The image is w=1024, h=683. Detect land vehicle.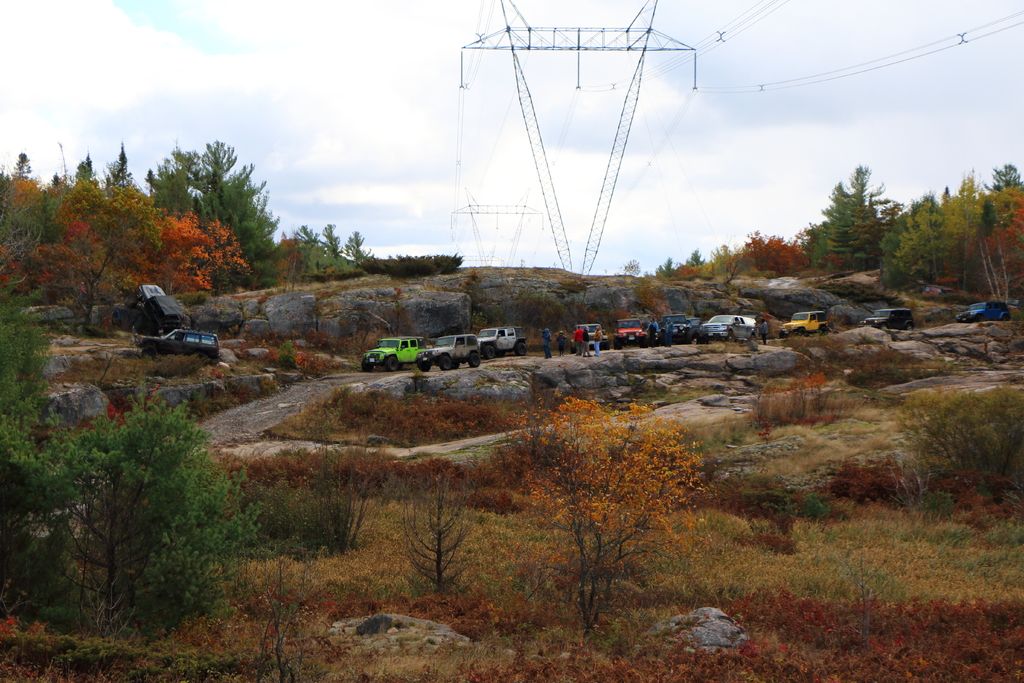
Detection: box=[700, 315, 757, 340].
